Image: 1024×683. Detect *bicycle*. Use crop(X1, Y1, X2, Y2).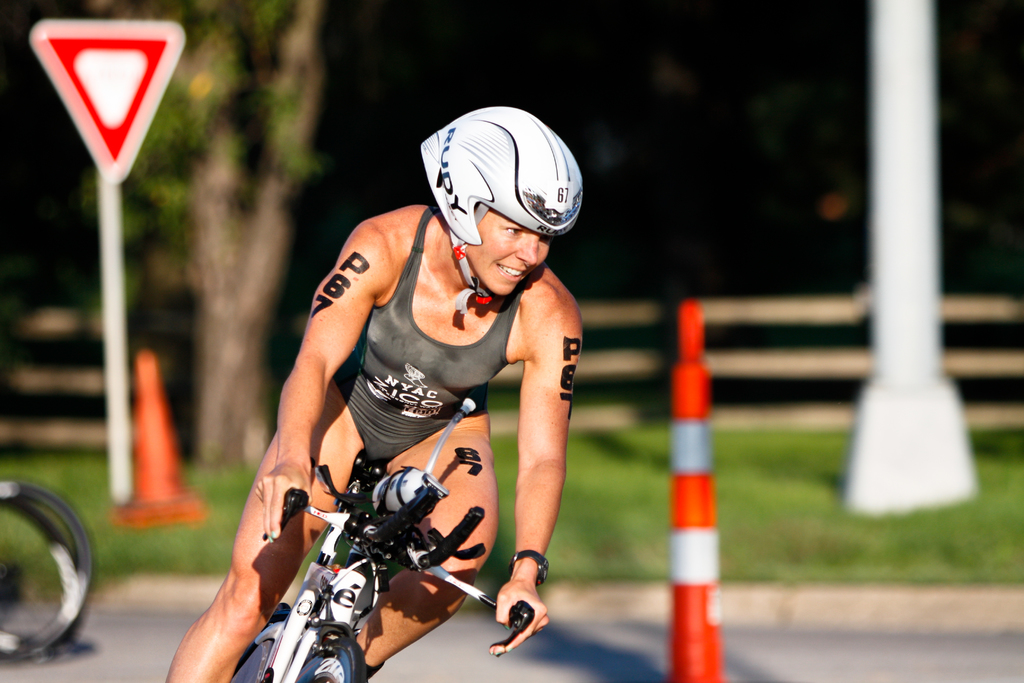
crop(0, 470, 98, 671).
